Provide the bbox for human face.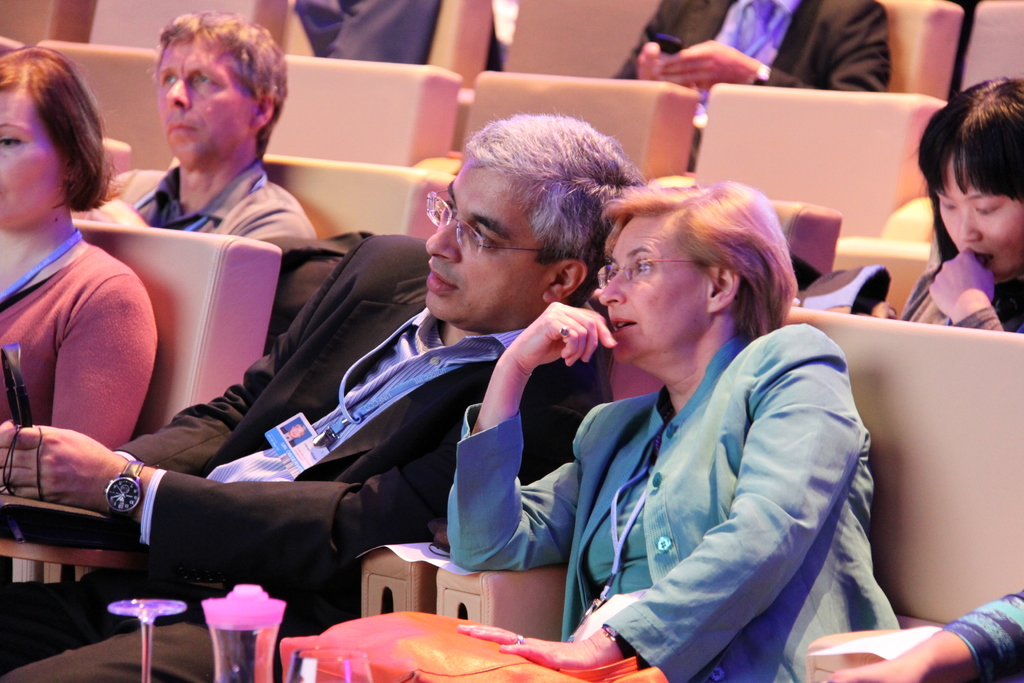
(595,214,701,389).
